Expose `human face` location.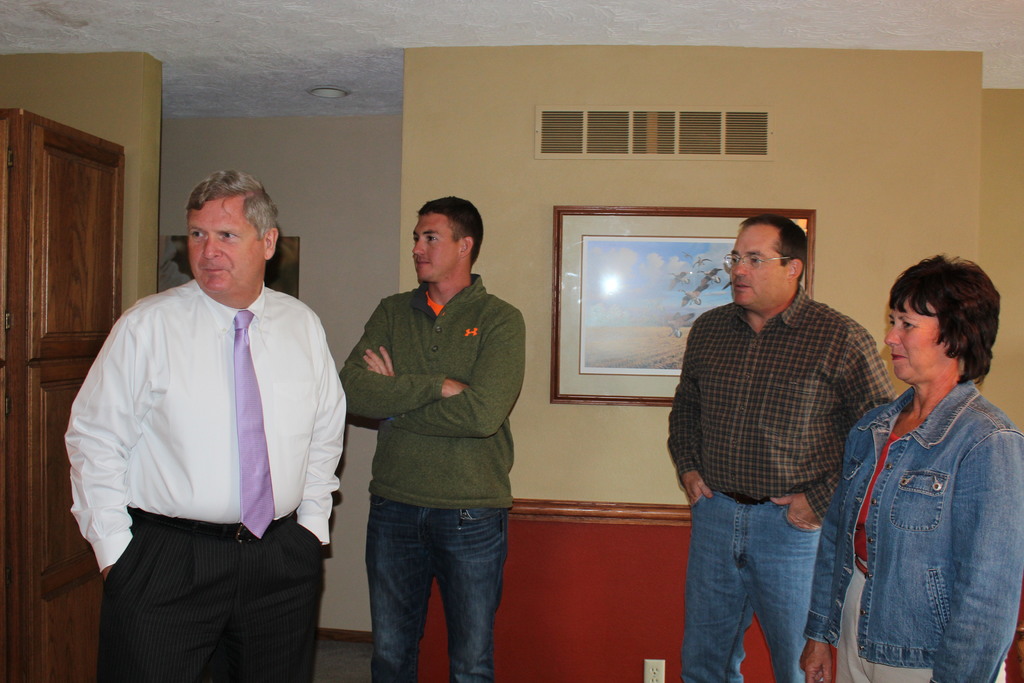
Exposed at {"x1": 412, "y1": 211, "x2": 463, "y2": 282}.
